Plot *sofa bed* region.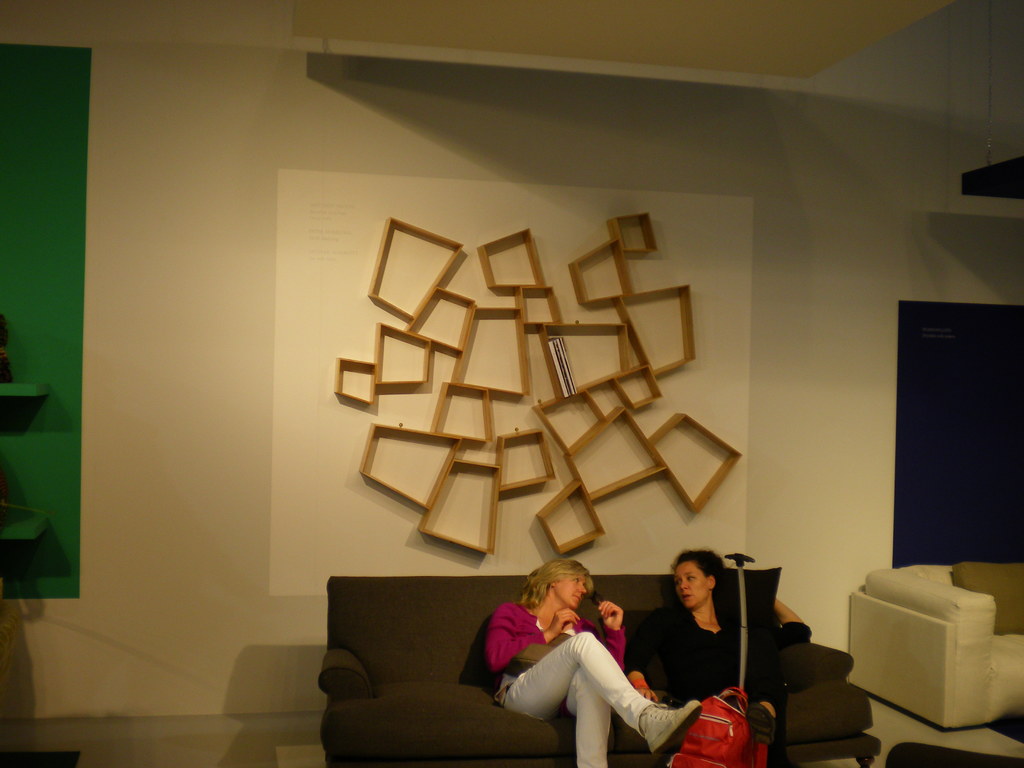
Plotted at [left=320, top=574, right=879, bottom=767].
